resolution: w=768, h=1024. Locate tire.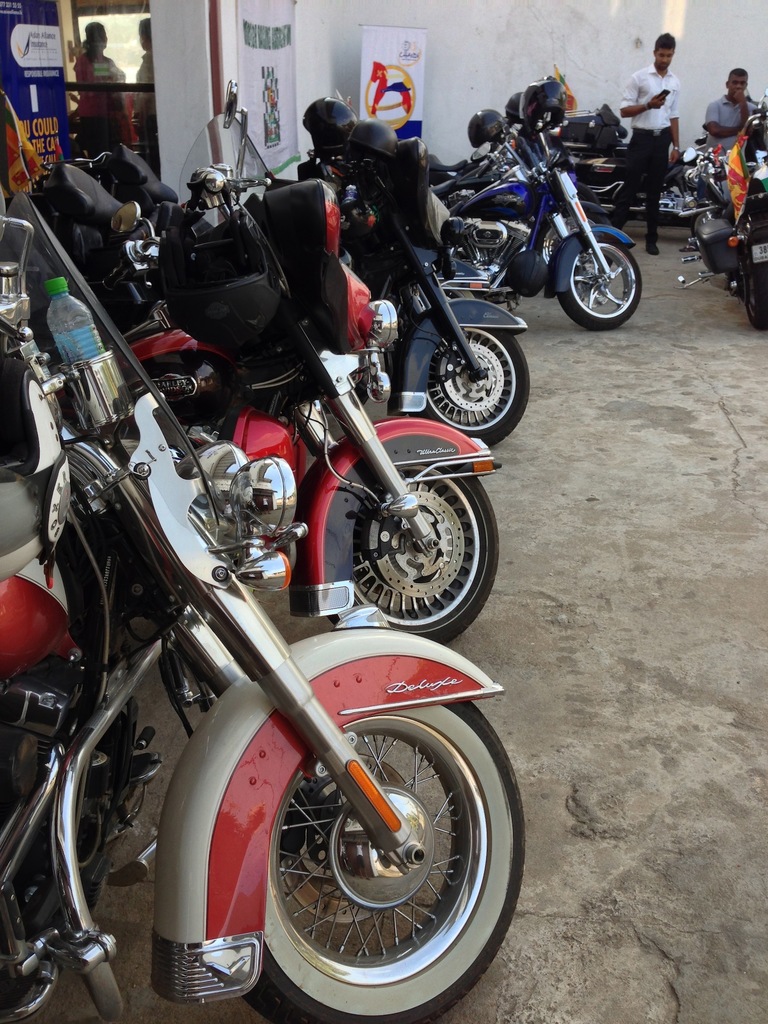
detection(557, 236, 643, 334).
